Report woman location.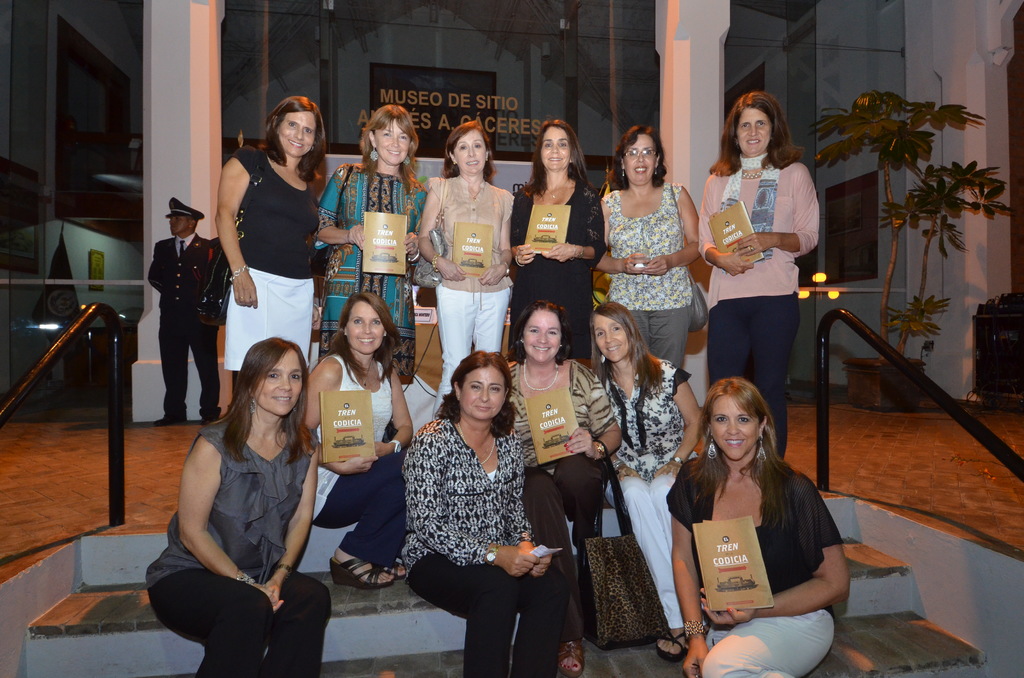
Report: (left=592, top=300, right=703, bottom=660).
